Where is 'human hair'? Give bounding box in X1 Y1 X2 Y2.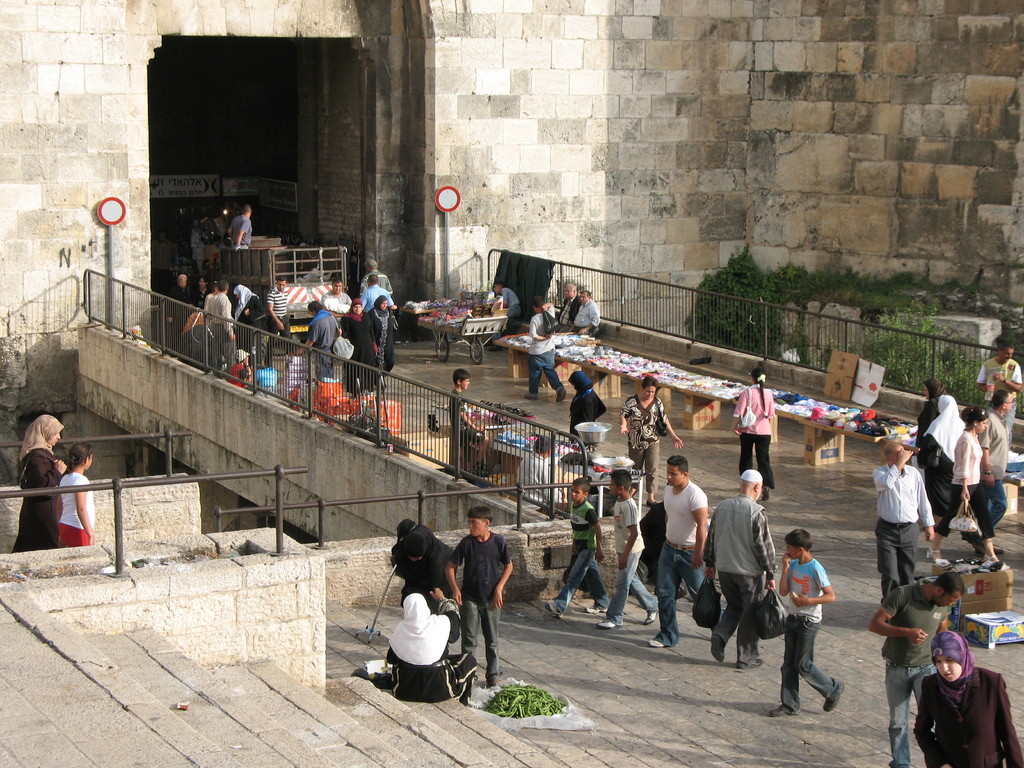
778 526 815 557.
